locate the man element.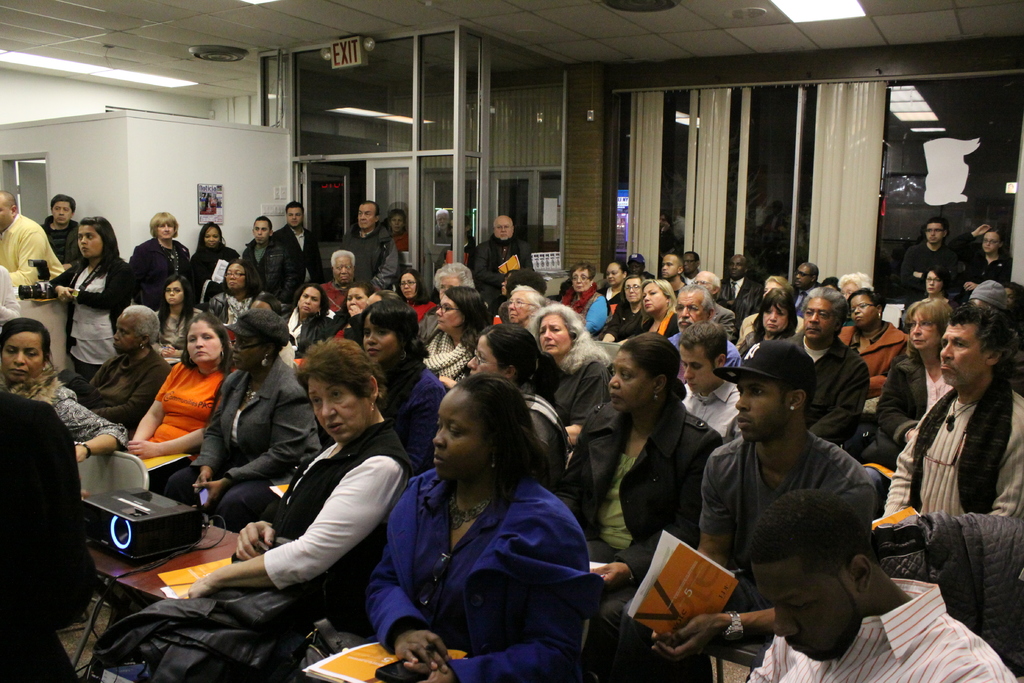
Element bbox: (900, 218, 957, 308).
